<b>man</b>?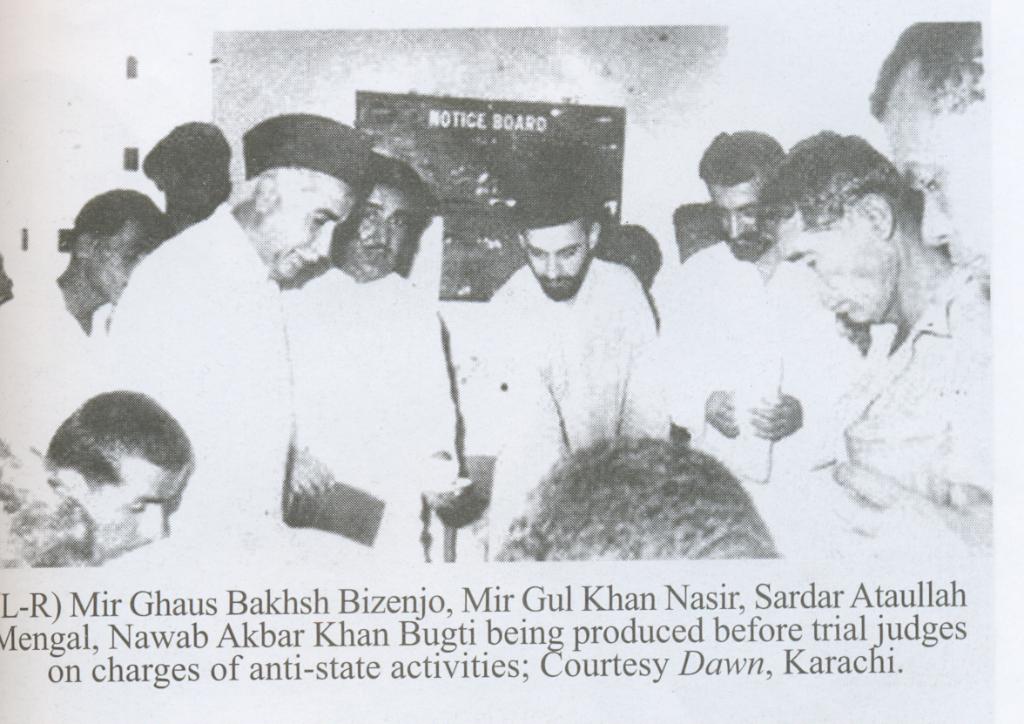
(284, 147, 452, 565)
